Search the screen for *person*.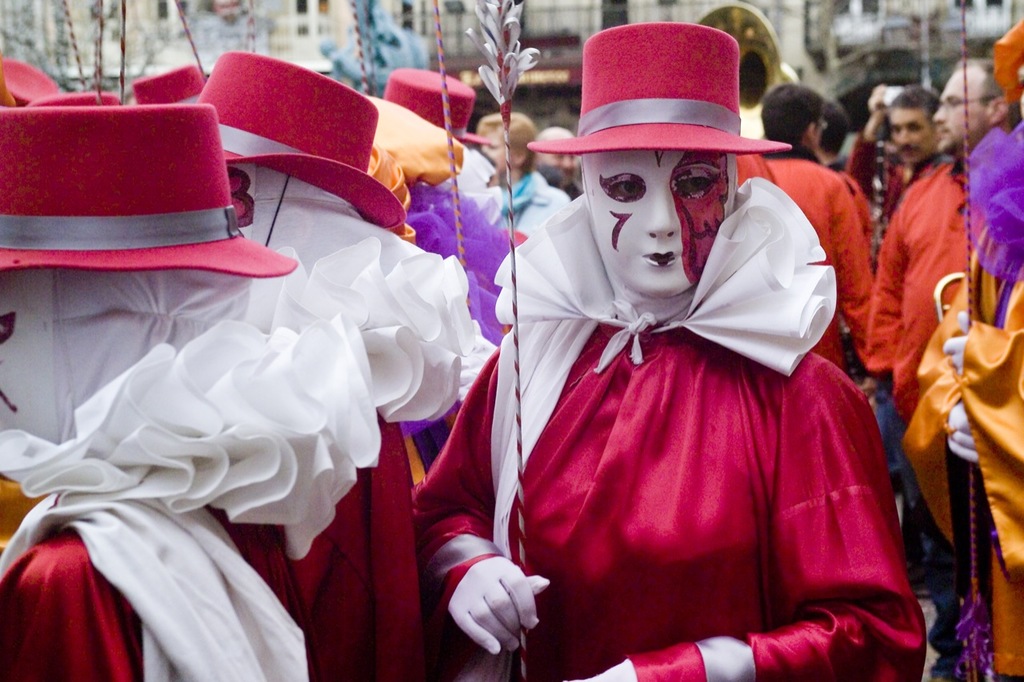
Found at {"left": 477, "top": 101, "right": 560, "bottom": 233}.
